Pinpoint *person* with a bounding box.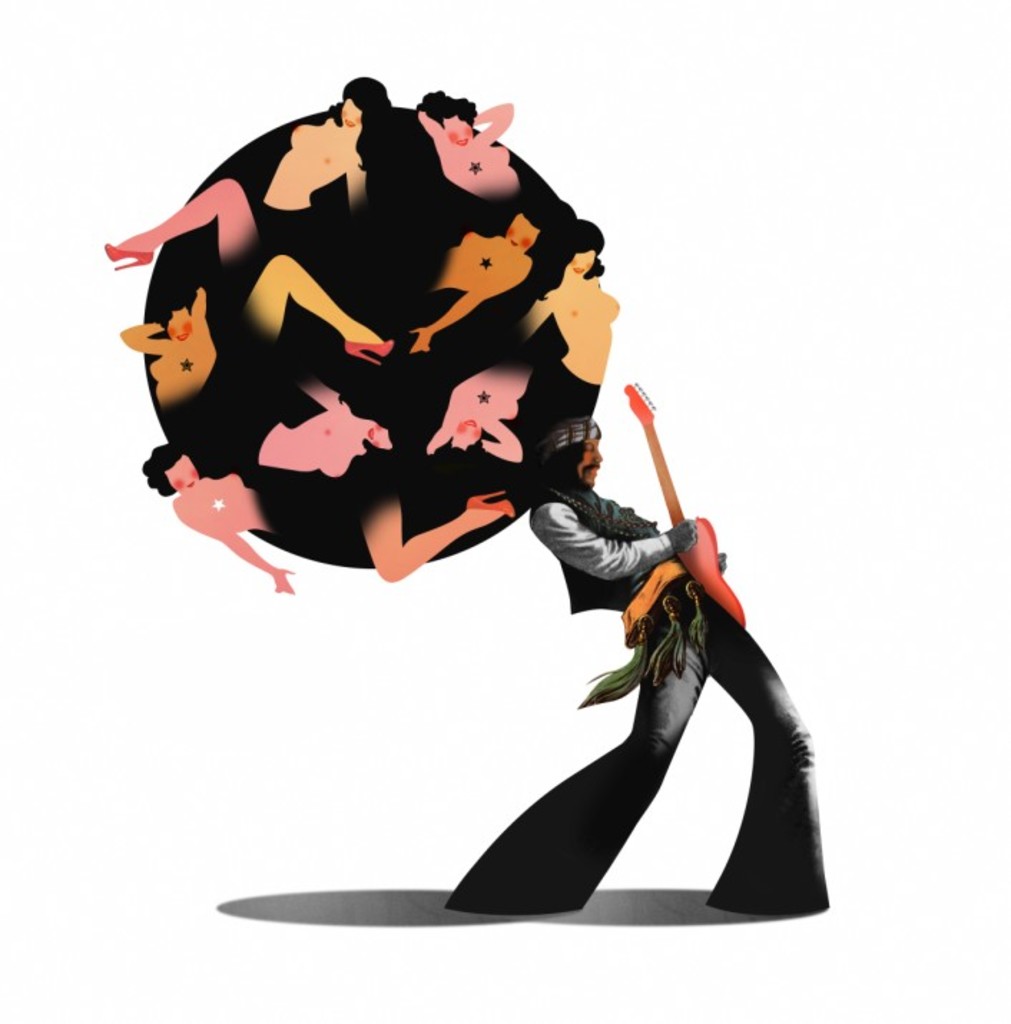
514,216,621,384.
